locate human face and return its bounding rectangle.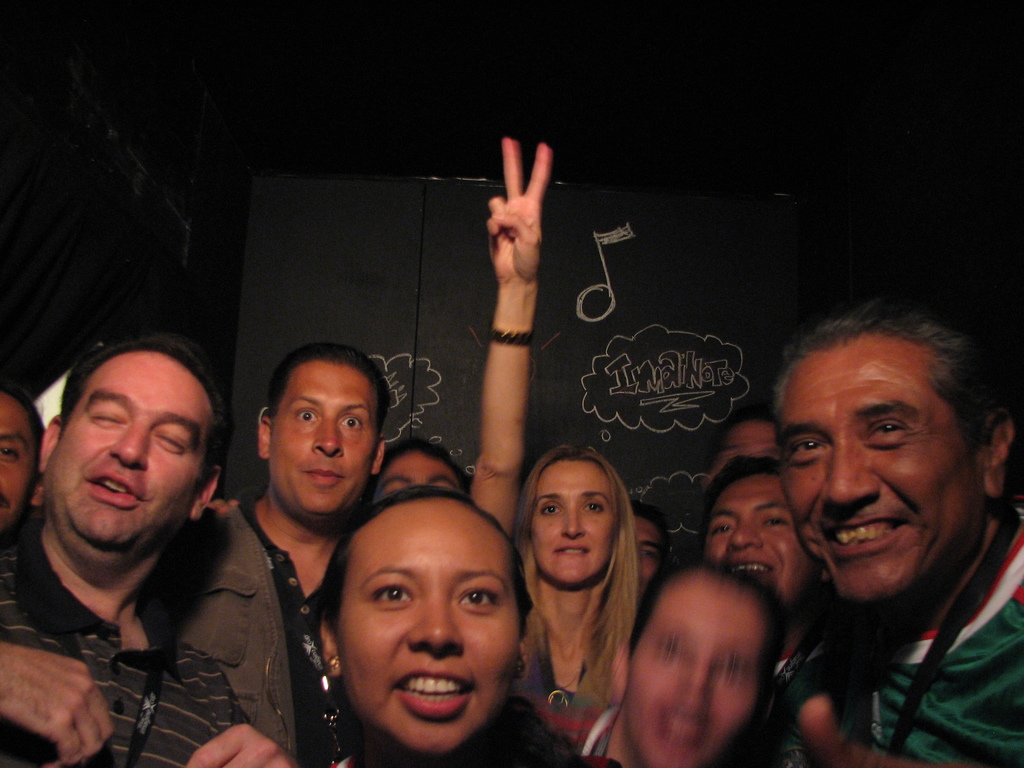
(x1=634, y1=520, x2=656, y2=605).
